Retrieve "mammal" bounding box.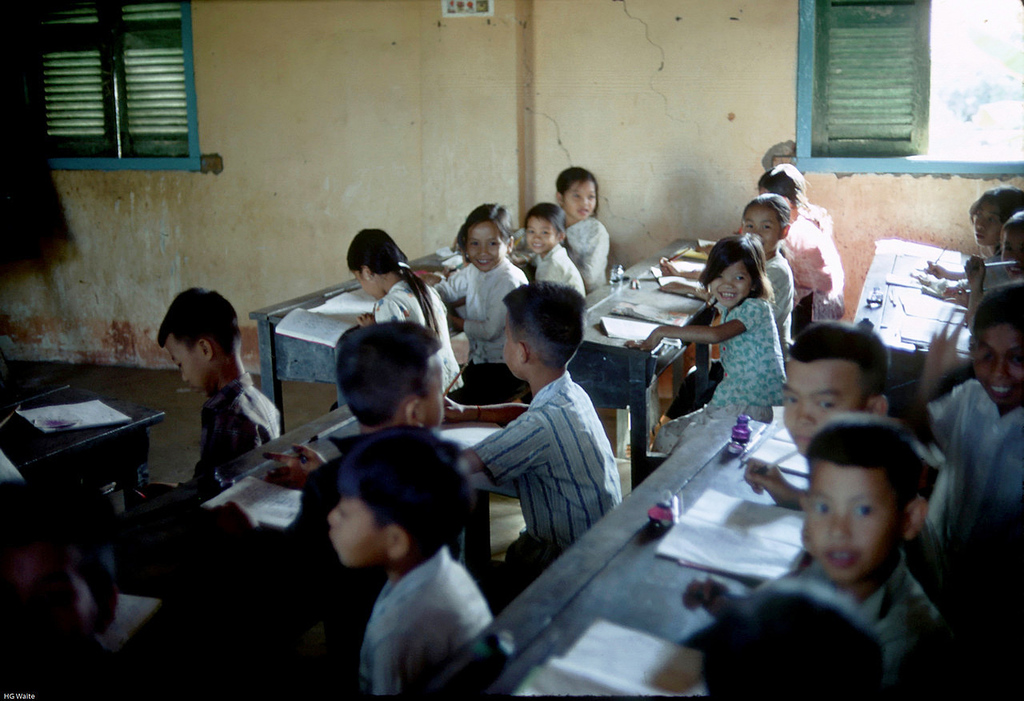
Bounding box: <region>757, 160, 850, 313</region>.
